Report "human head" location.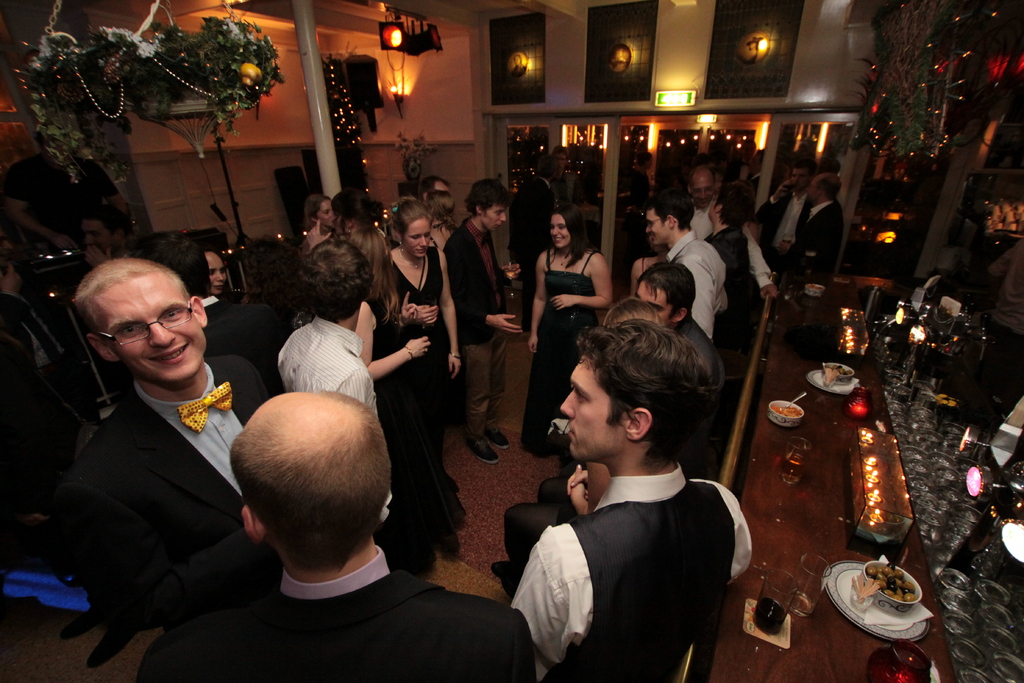
Report: bbox=(561, 317, 710, 466).
